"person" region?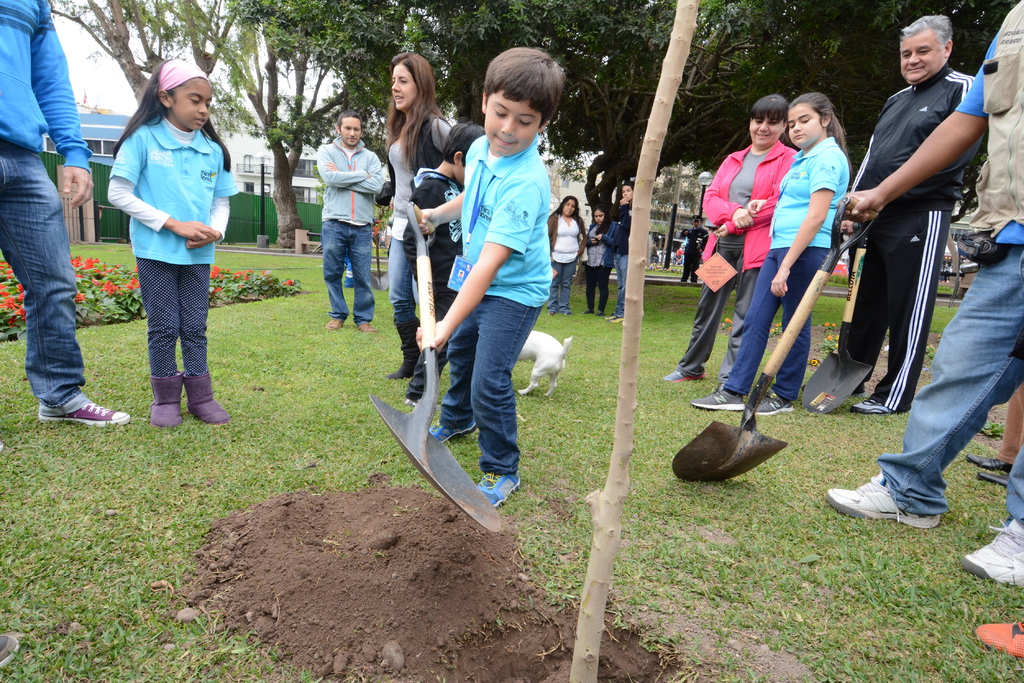
bbox(318, 108, 378, 332)
